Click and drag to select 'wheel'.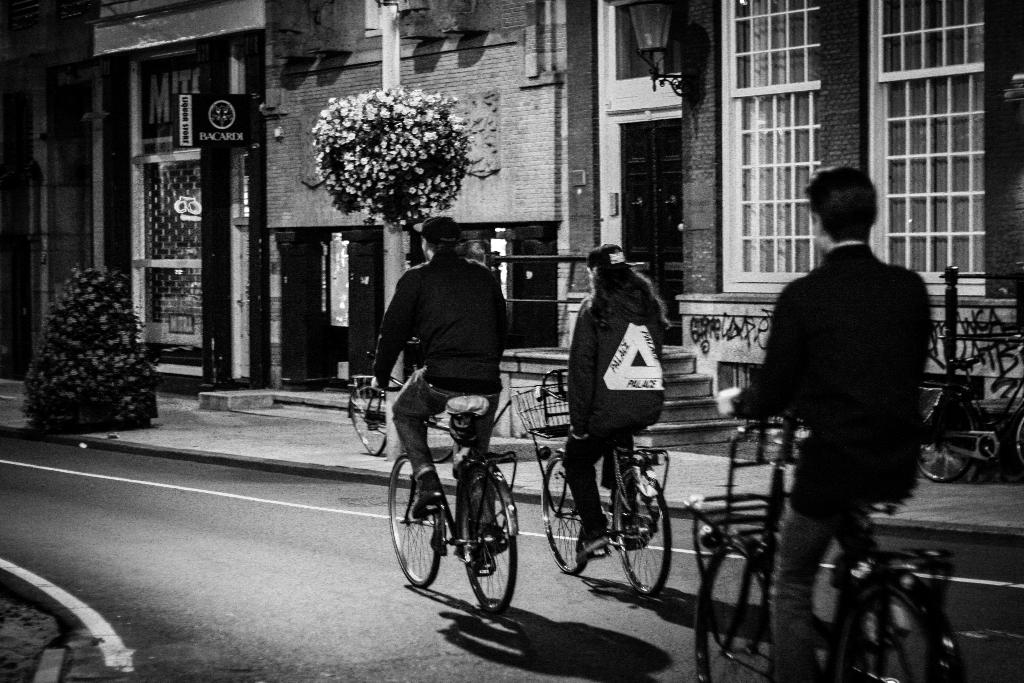
Selection: [left=919, top=441, right=977, bottom=482].
